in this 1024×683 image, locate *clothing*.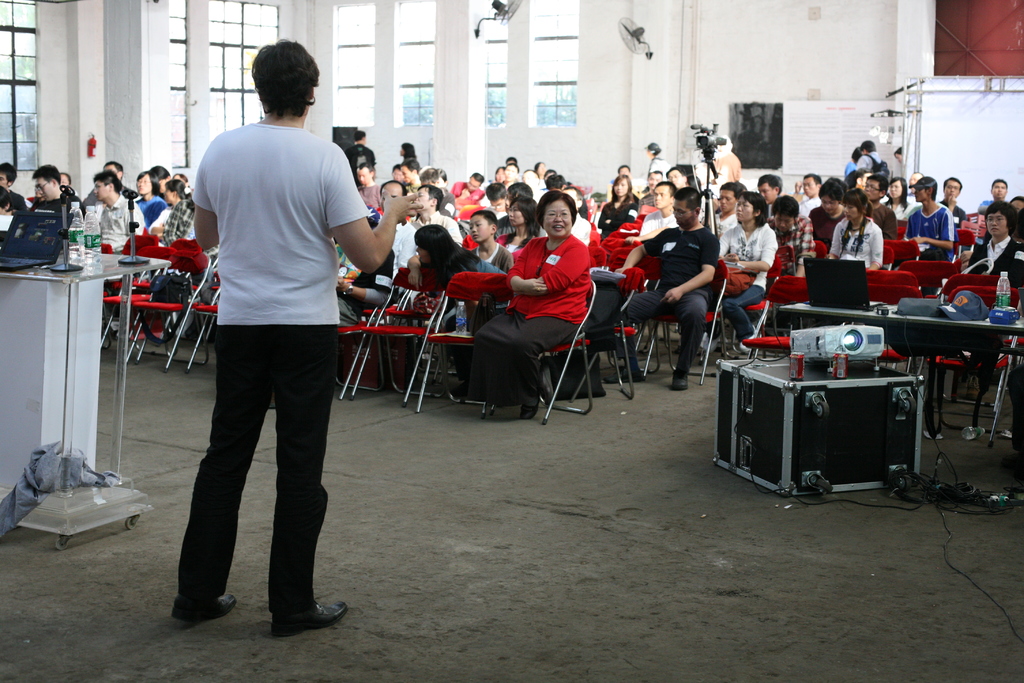
Bounding box: bbox=(568, 211, 593, 247).
